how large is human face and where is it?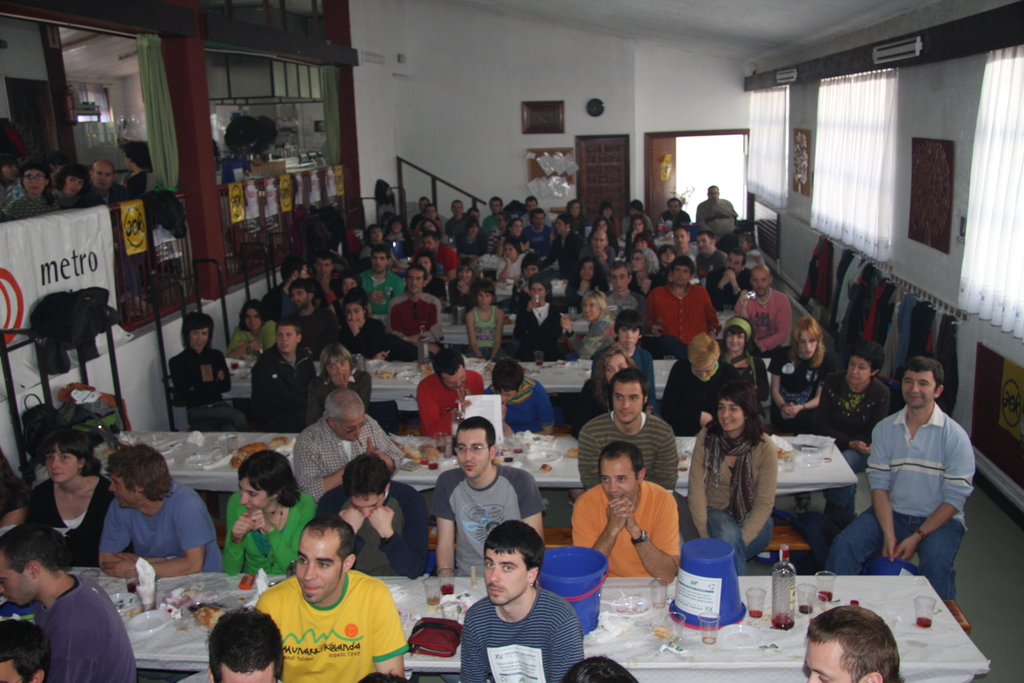
Bounding box: region(452, 203, 462, 213).
